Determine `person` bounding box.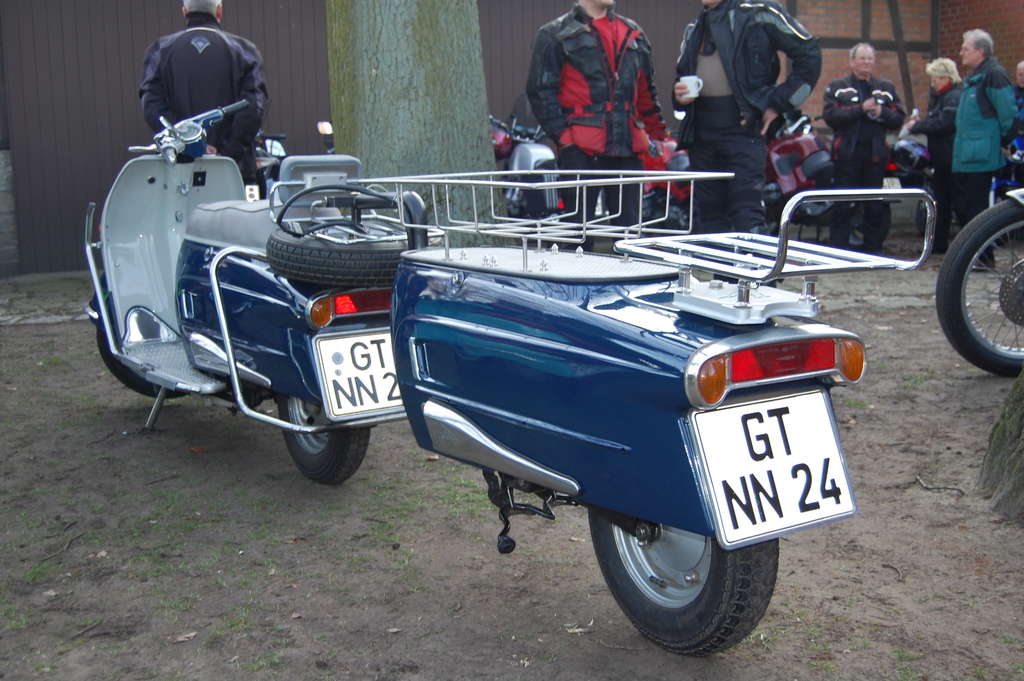
Determined: 517/0/682/184.
